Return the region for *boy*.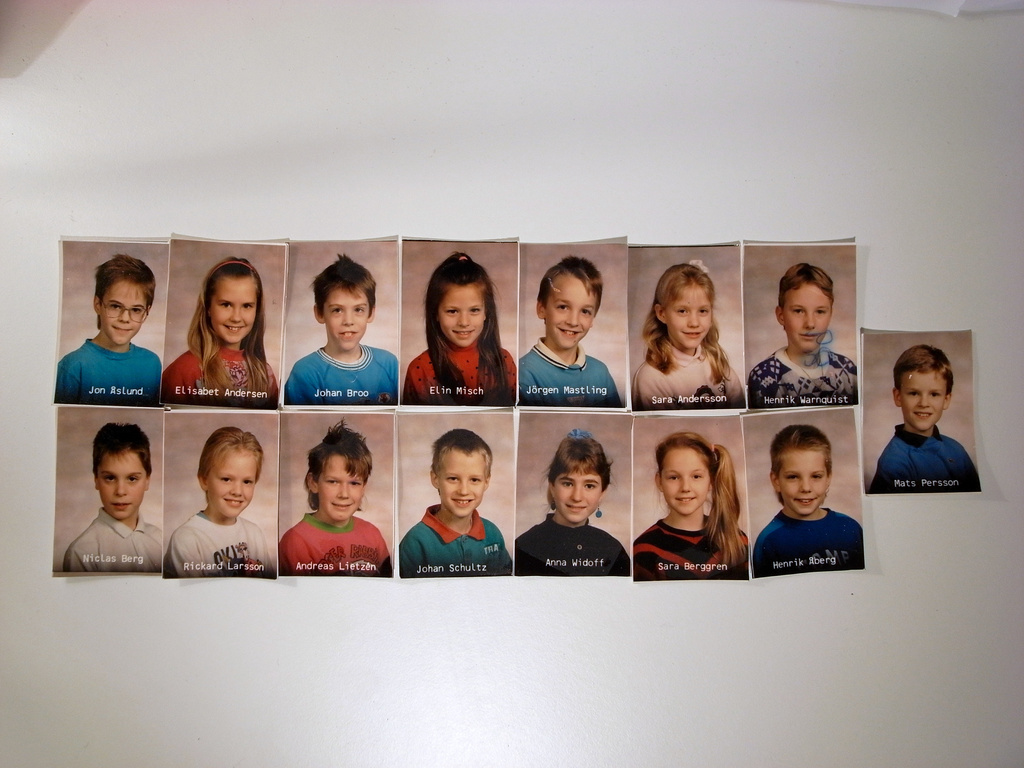
[left=161, top=428, right=275, bottom=577].
